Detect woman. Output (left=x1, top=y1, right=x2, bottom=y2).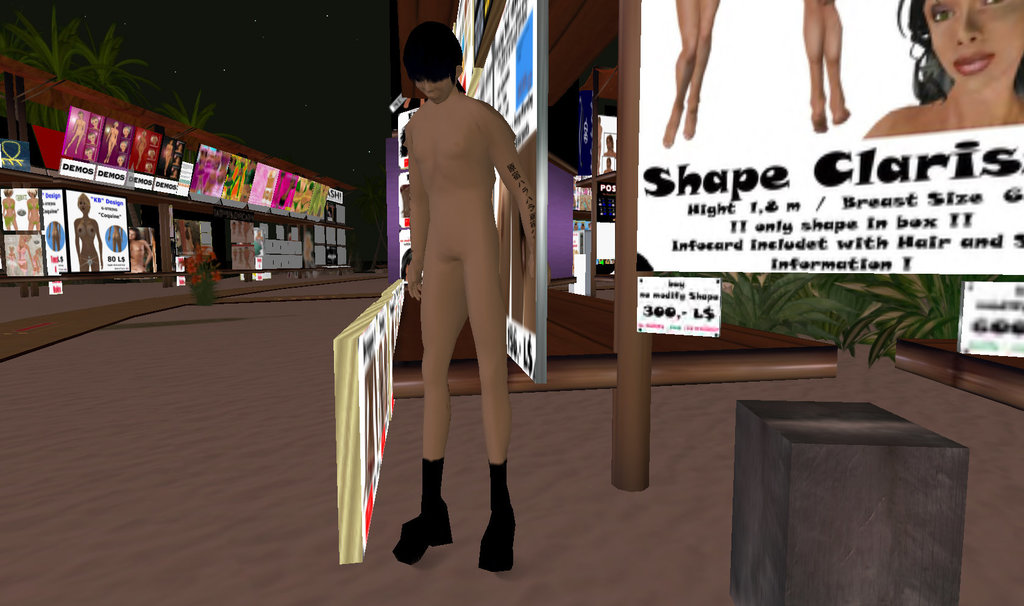
(left=368, top=11, right=527, bottom=549).
